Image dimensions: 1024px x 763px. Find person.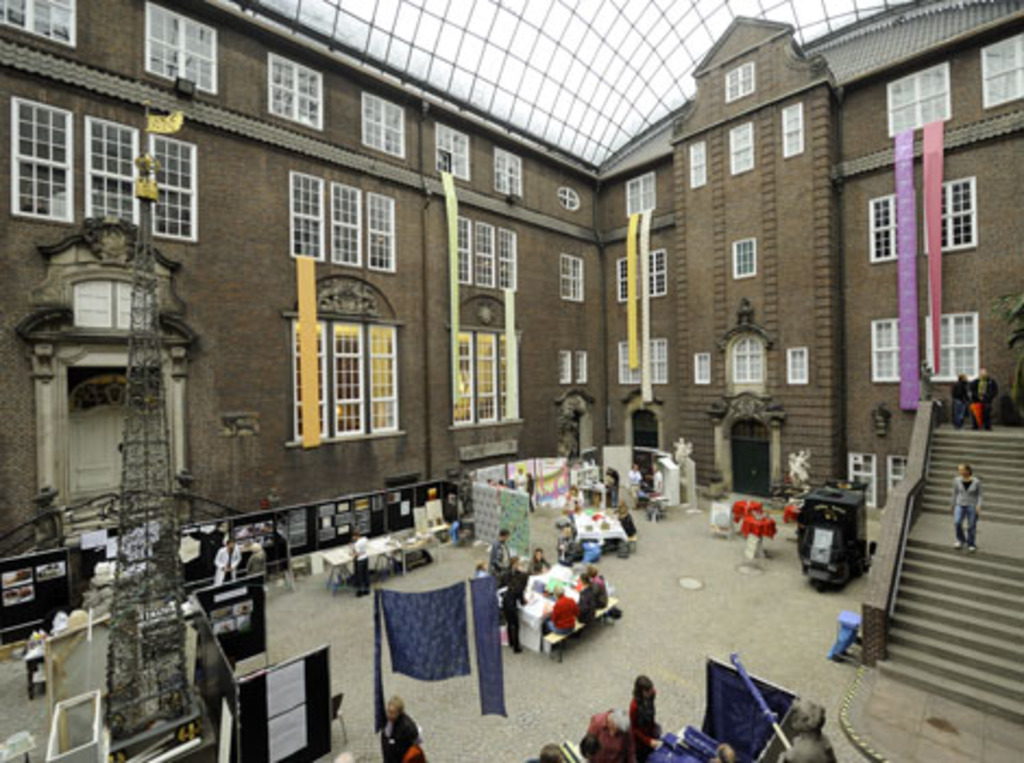
pyautogui.locateOnScreen(950, 460, 983, 554).
